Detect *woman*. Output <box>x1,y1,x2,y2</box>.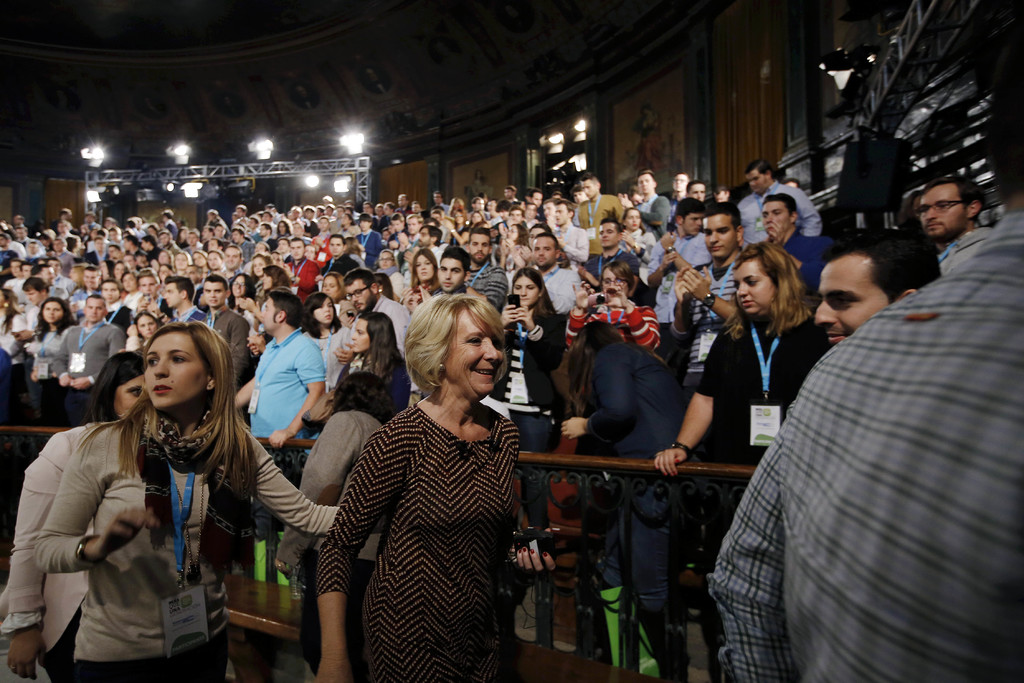
<box>116,259,127,289</box>.
